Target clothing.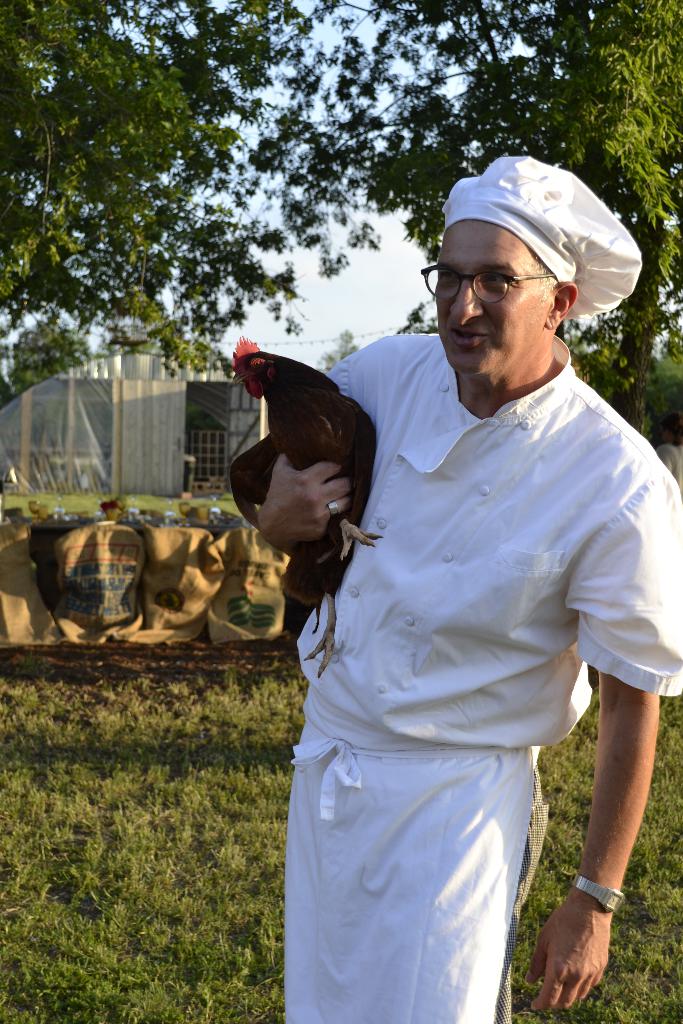
Target region: <region>272, 335, 639, 992</region>.
